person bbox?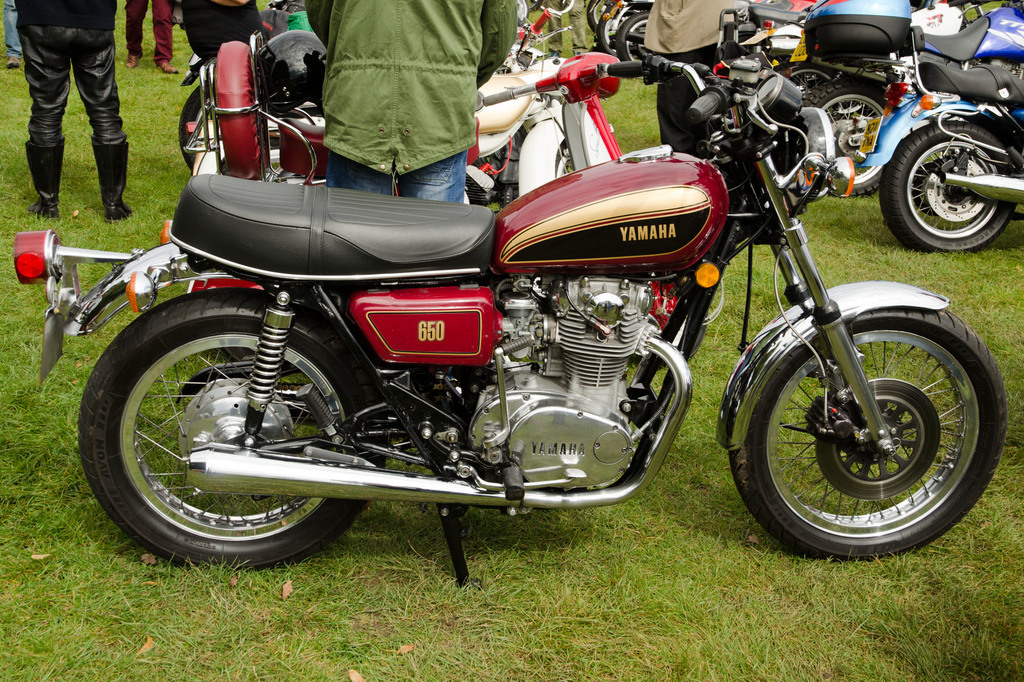
(546,0,588,56)
